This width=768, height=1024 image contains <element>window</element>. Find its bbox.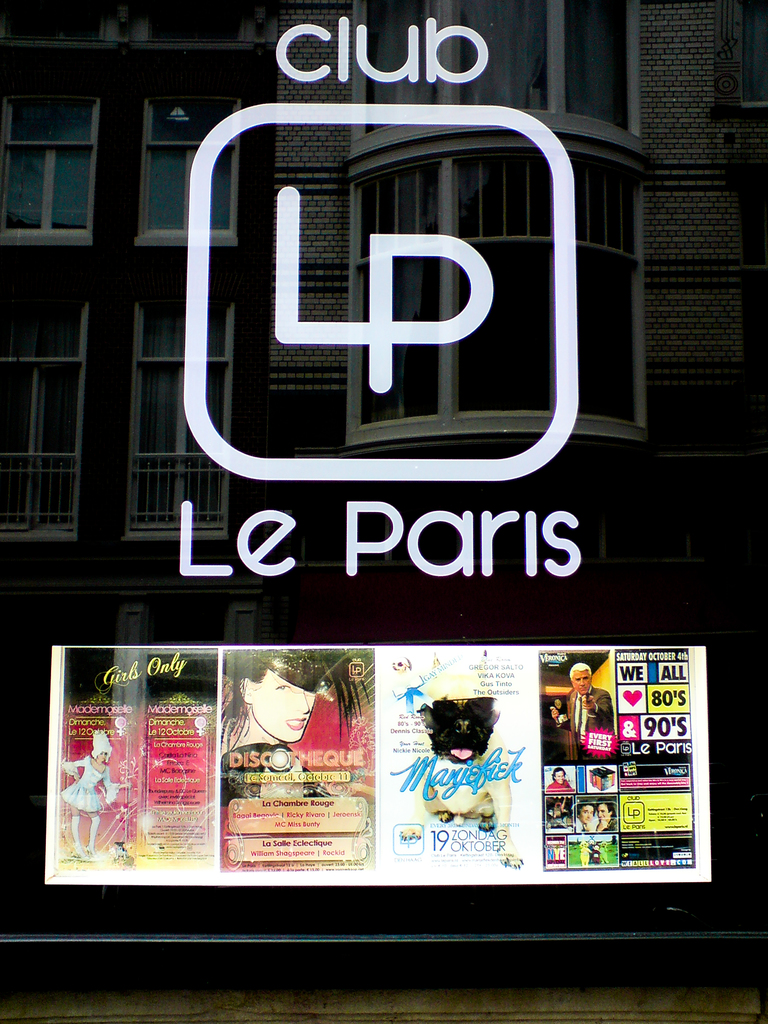
x1=742, y1=0, x2=767, y2=101.
